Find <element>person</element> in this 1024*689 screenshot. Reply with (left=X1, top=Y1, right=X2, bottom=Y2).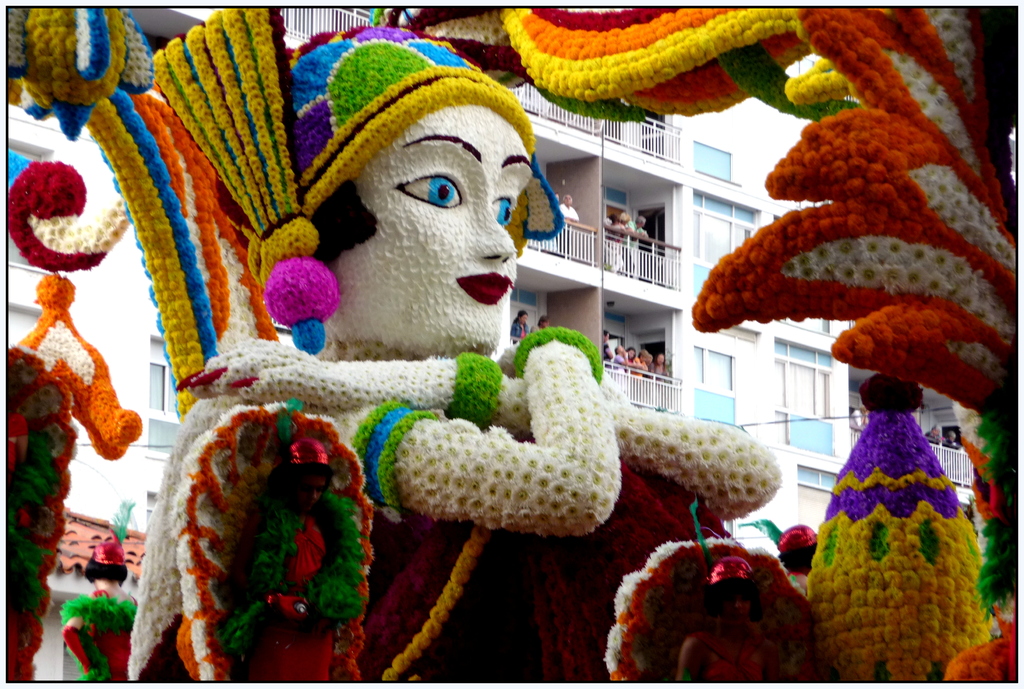
(left=941, top=434, right=958, bottom=446).
